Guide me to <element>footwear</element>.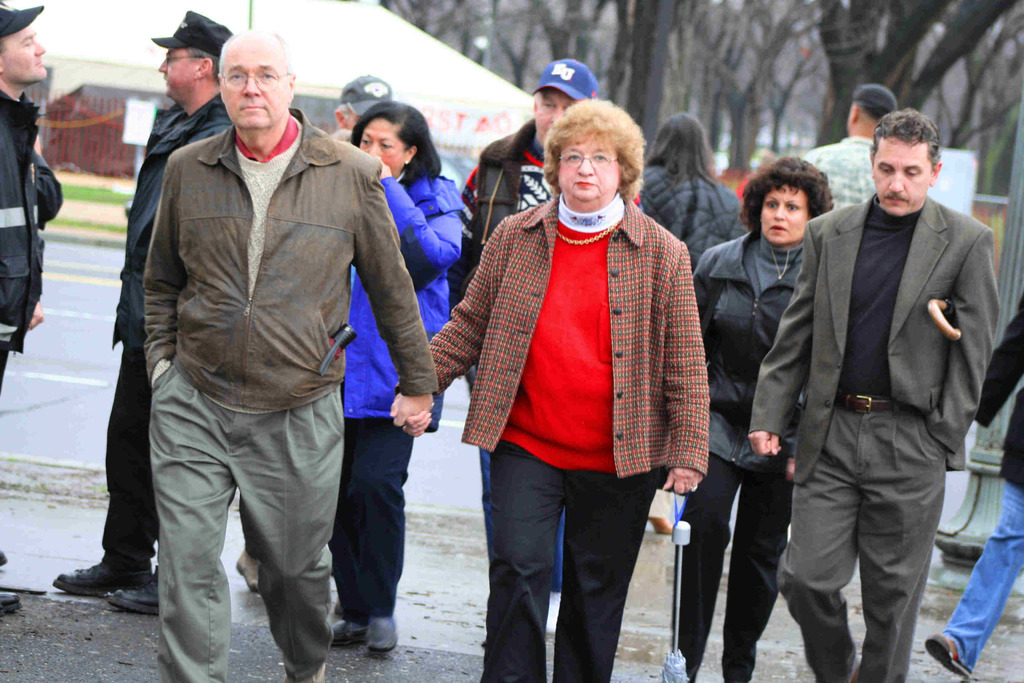
Guidance: 344, 594, 406, 659.
